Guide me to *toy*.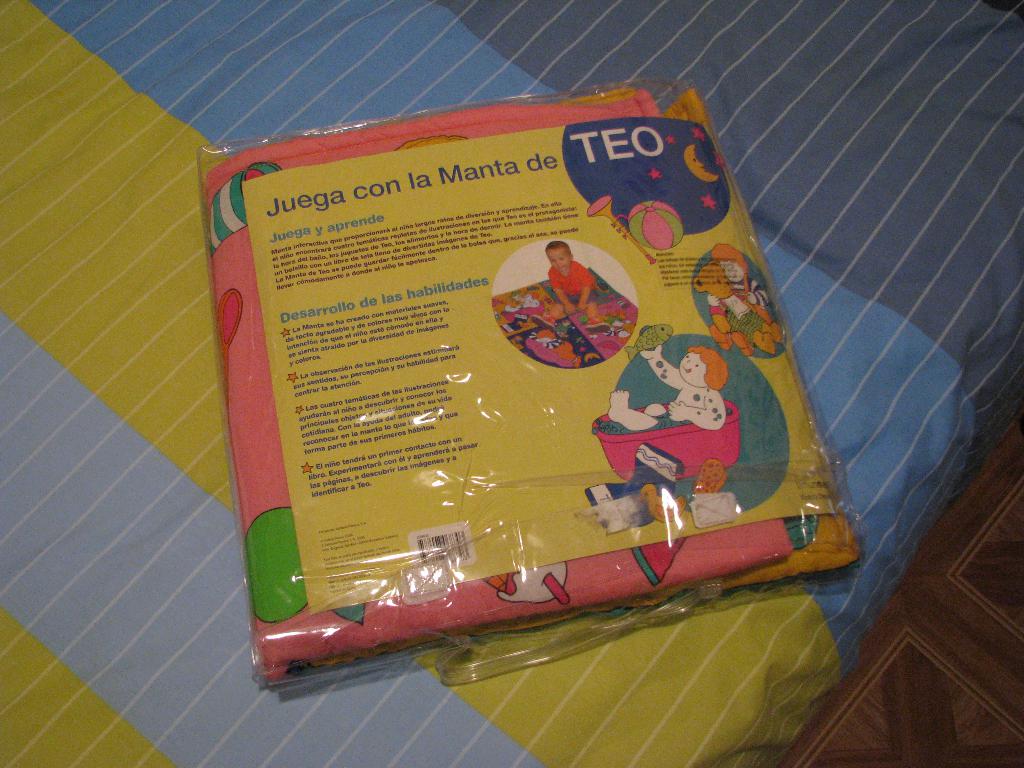
Guidance: rect(623, 324, 671, 364).
